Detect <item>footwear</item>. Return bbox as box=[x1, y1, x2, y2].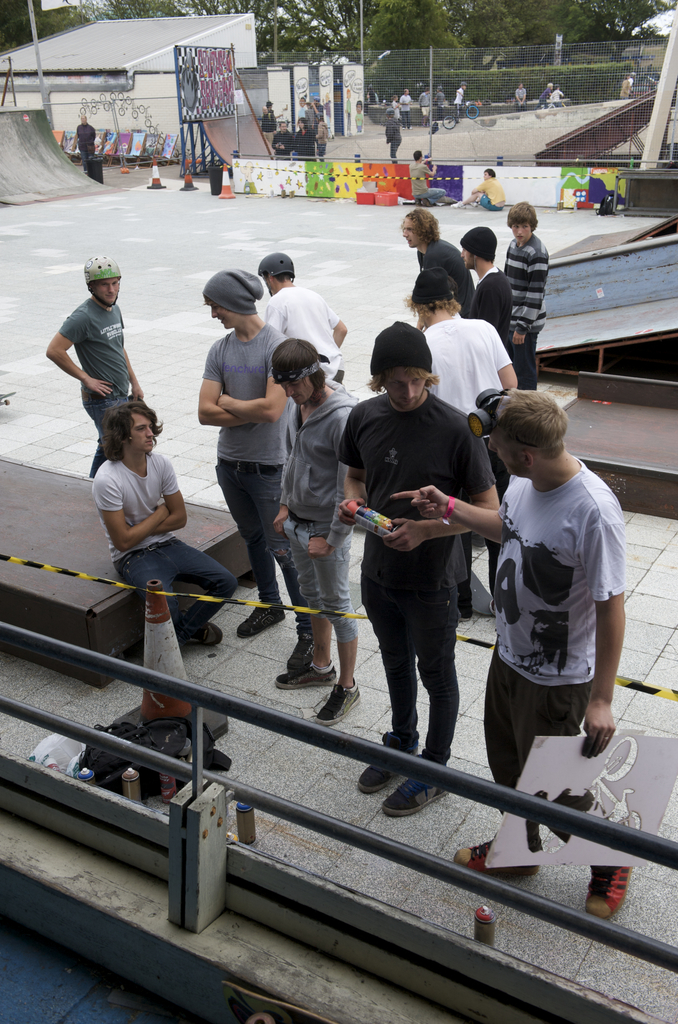
box=[449, 835, 544, 879].
